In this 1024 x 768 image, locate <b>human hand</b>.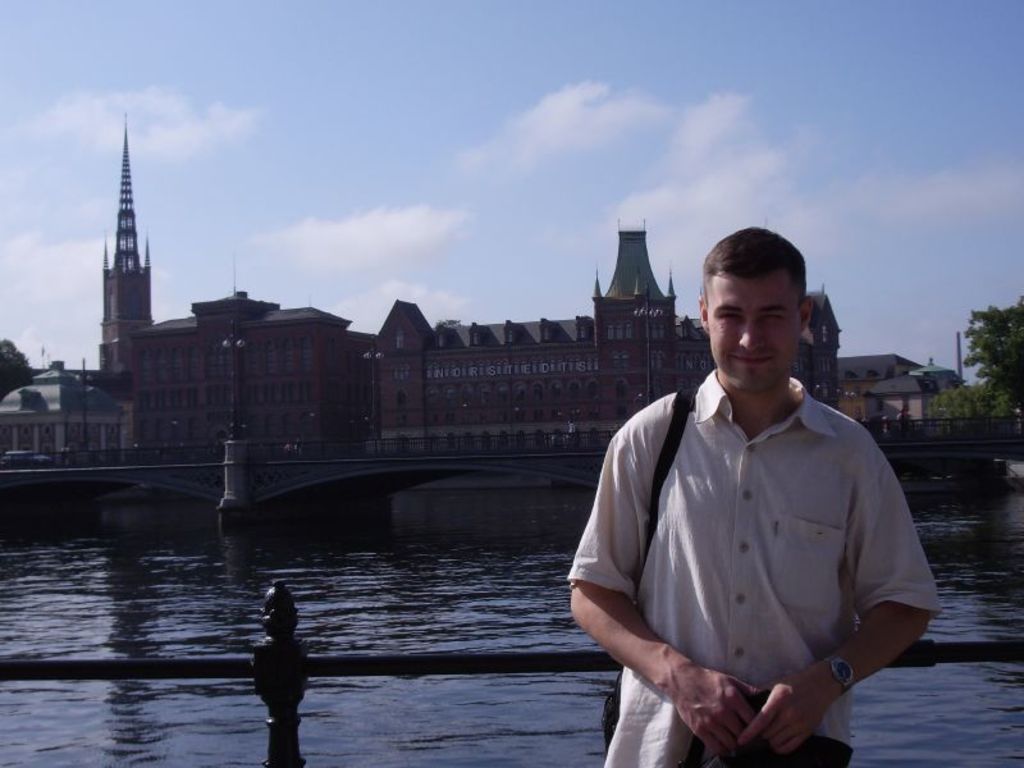
Bounding box: 736 677 826 755.
